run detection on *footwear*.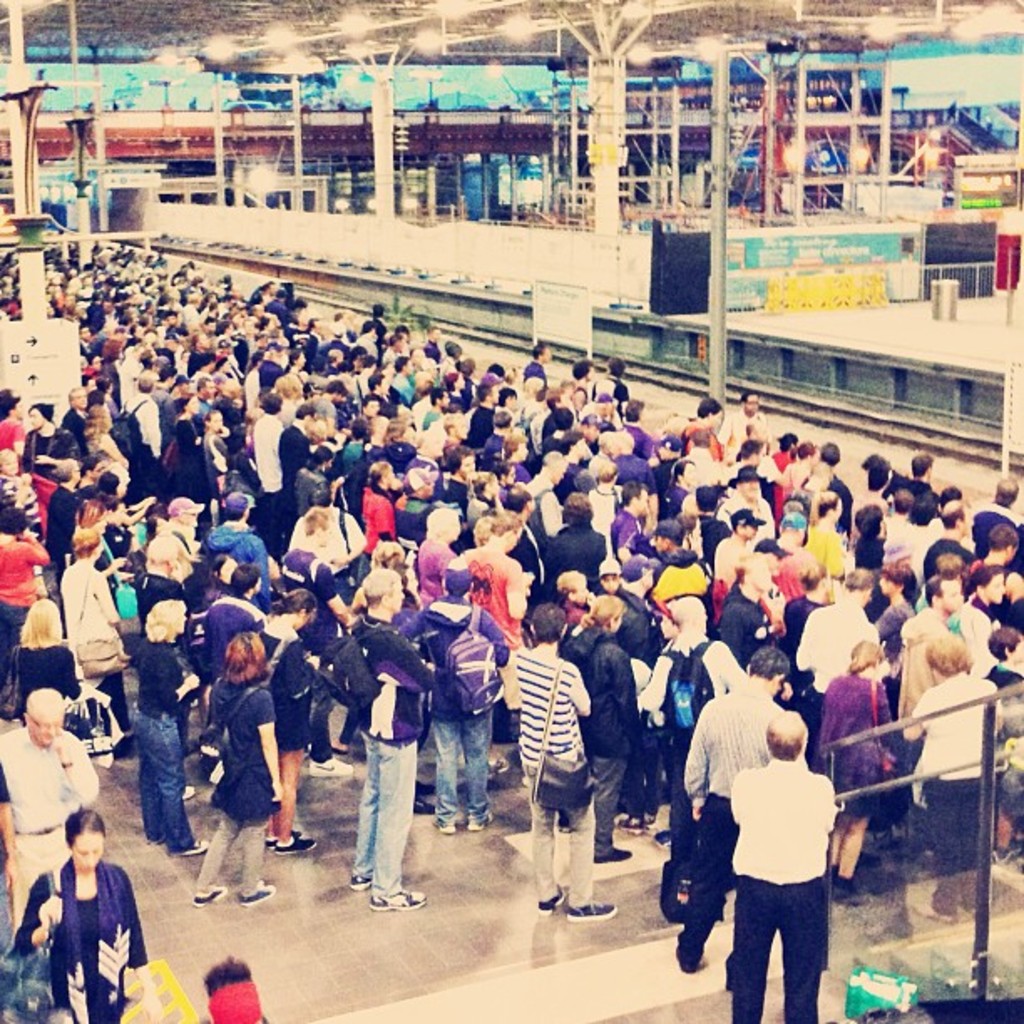
Result: [x1=308, y1=755, x2=356, y2=775].
